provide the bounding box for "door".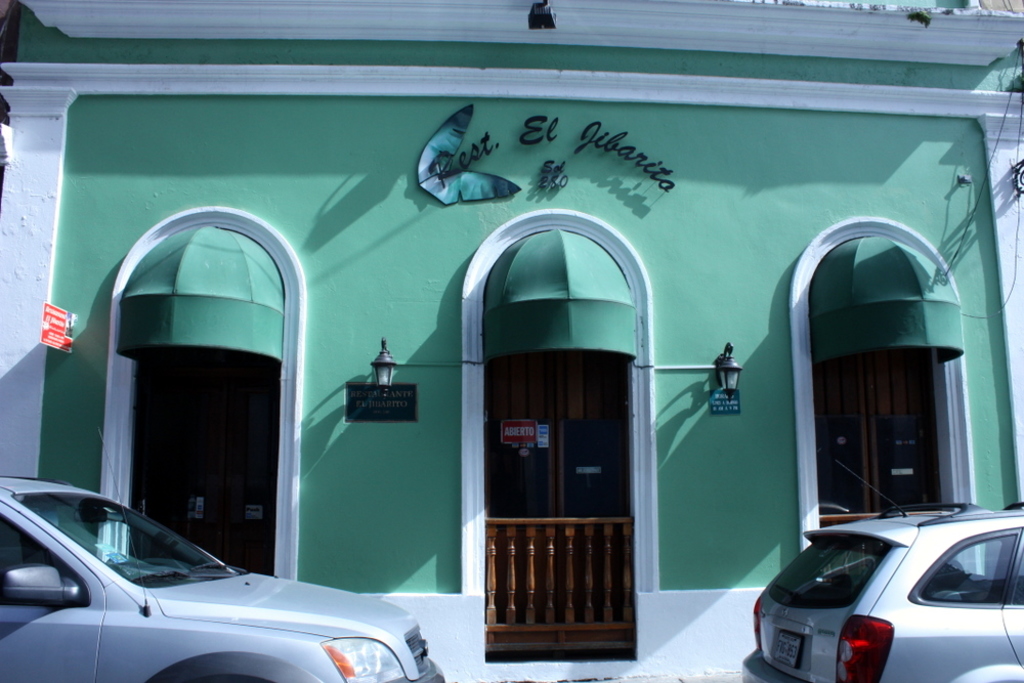
{"x1": 487, "y1": 301, "x2": 618, "y2": 617}.
